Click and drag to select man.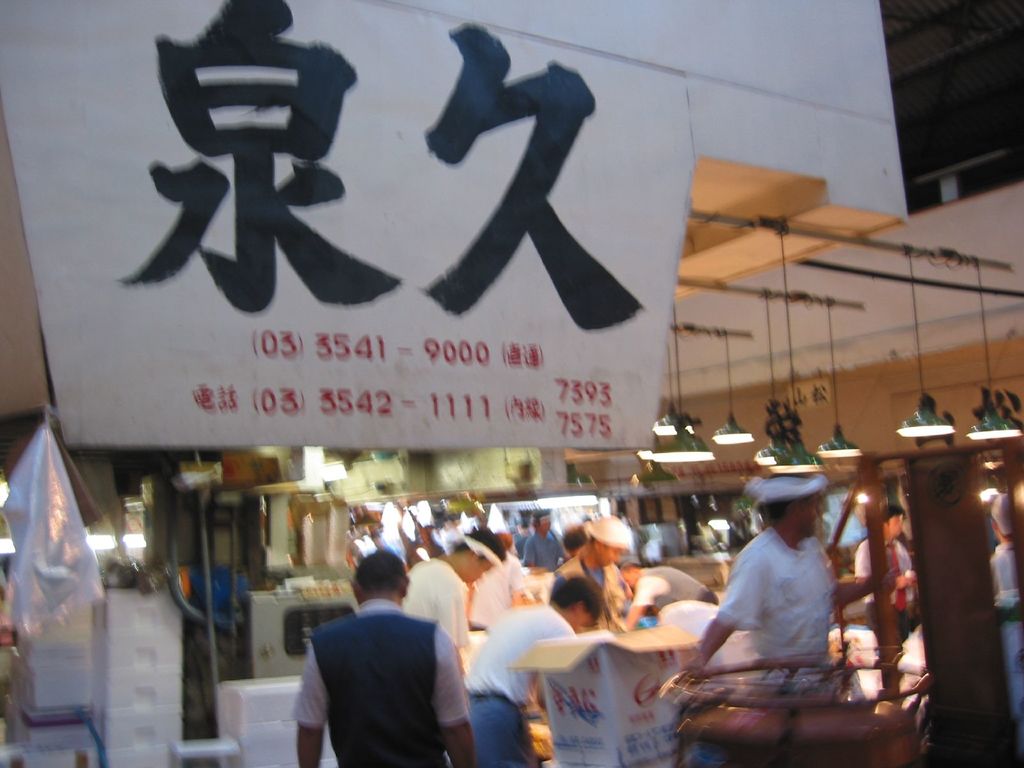
Selection: bbox=[399, 526, 509, 678].
